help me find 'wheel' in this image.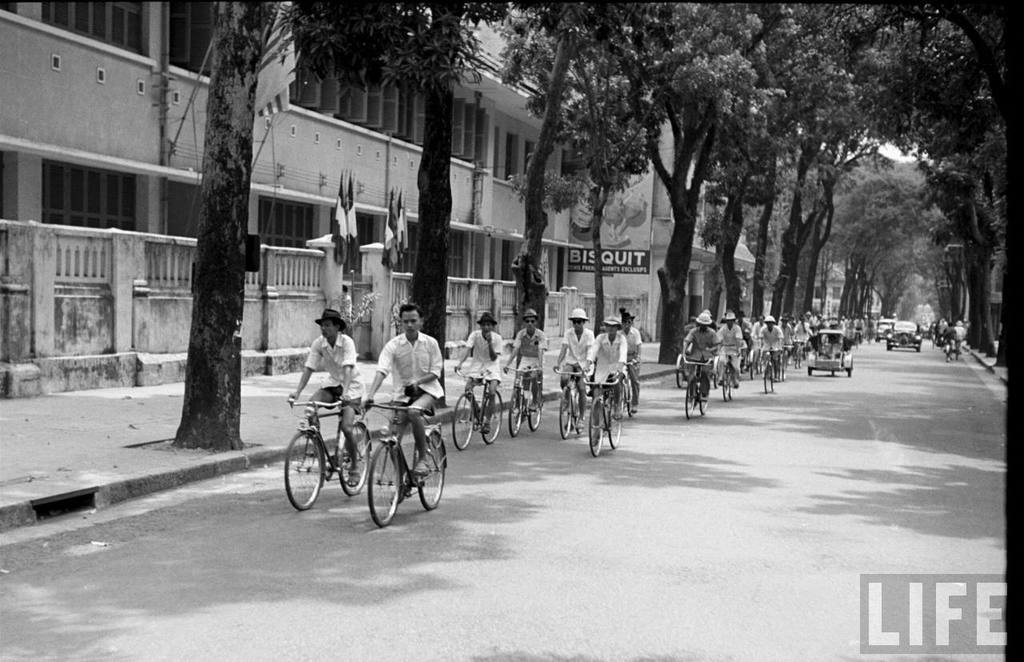
Found it: bbox=[762, 371, 772, 395].
